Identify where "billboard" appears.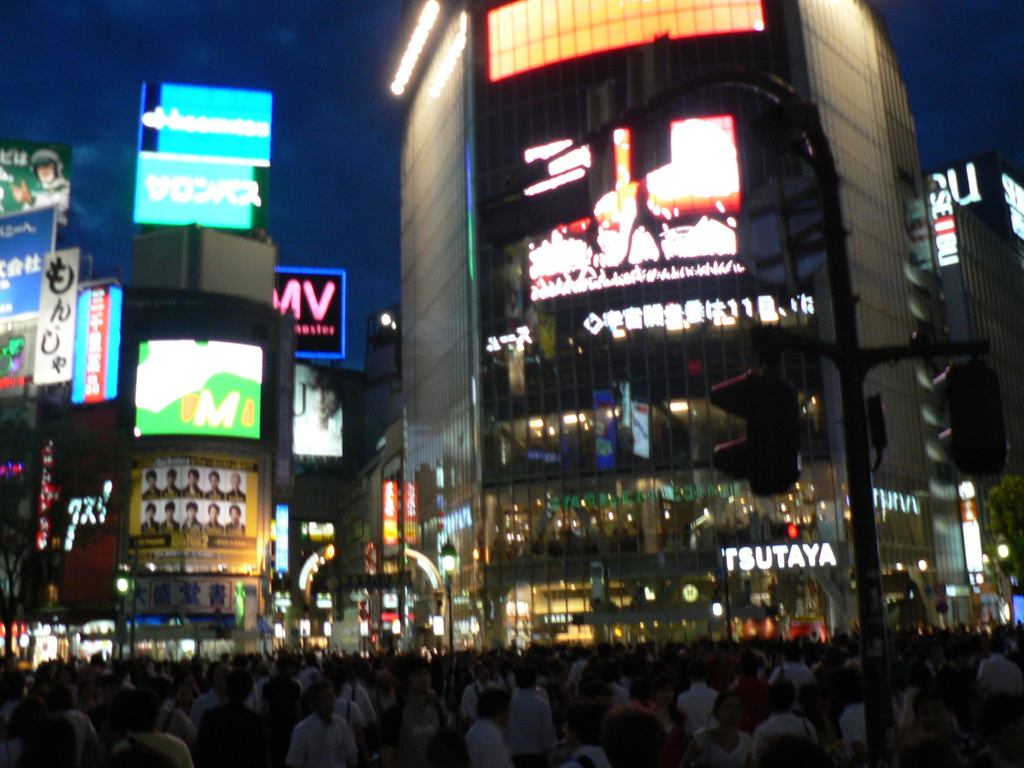
Appears at region(0, 137, 68, 211).
